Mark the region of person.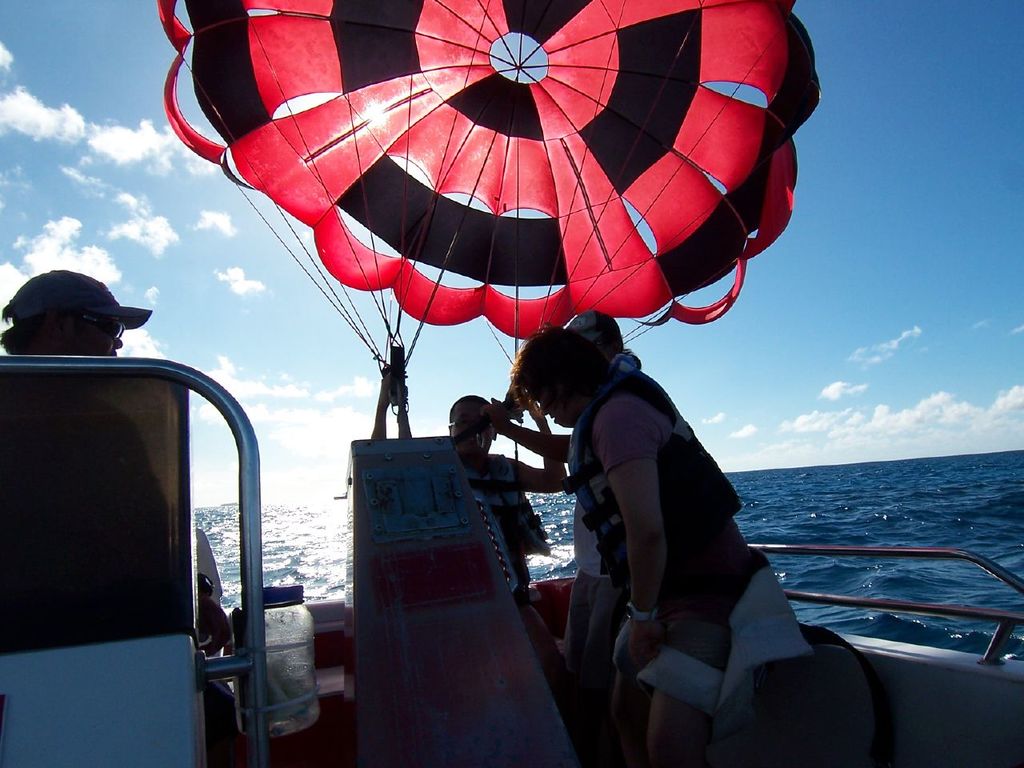
Region: <region>502, 320, 778, 767</region>.
